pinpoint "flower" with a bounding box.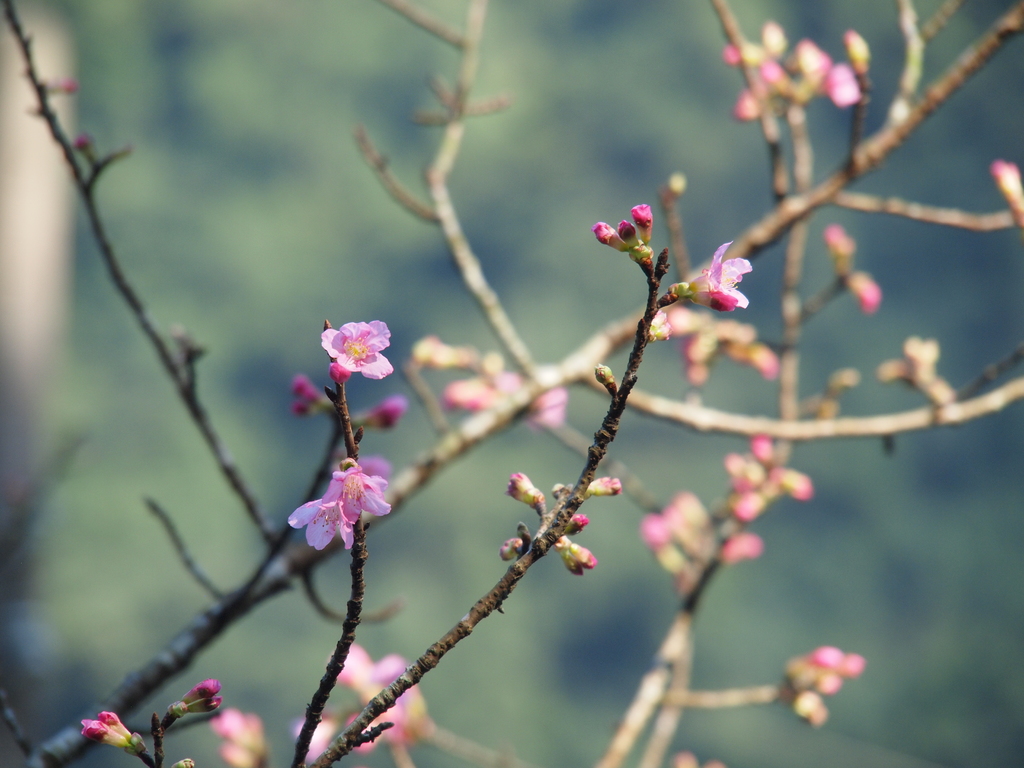
bbox(440, 364, 566, 429).
